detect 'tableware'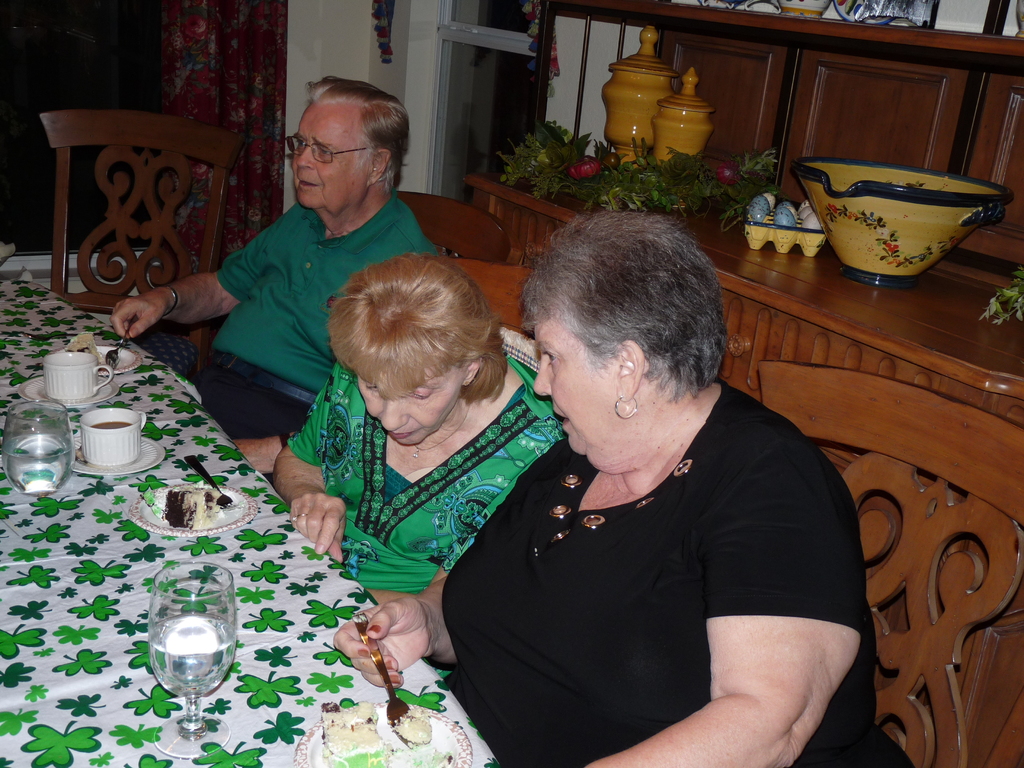
[x1=128, y1=479, x2=260, y2=541]
